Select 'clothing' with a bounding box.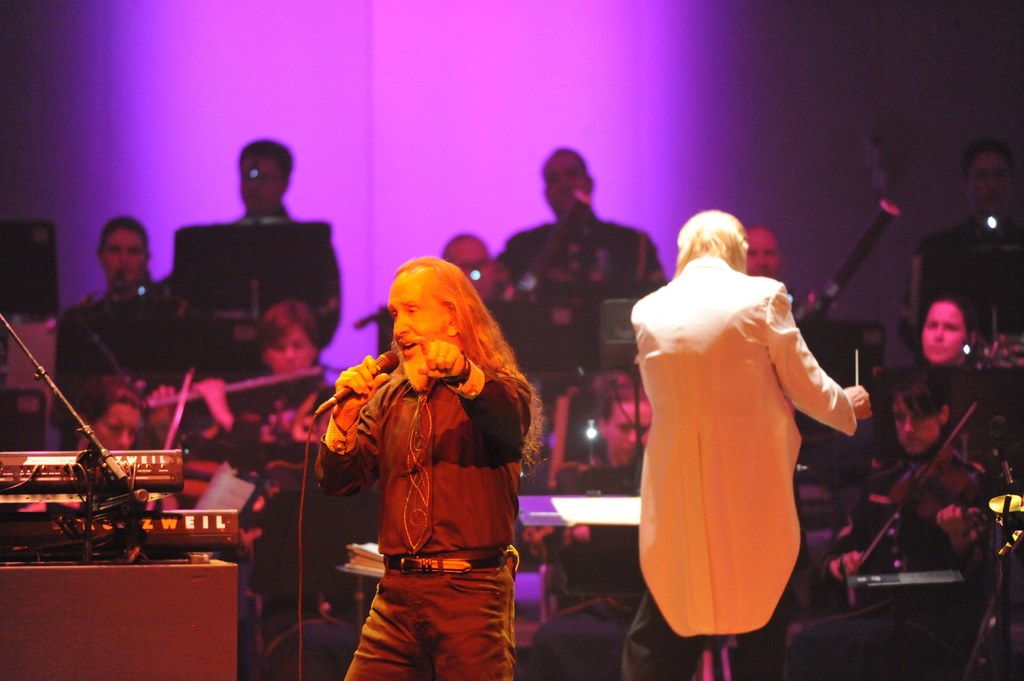
[left=500, top=216, right=660, bottom=301].
